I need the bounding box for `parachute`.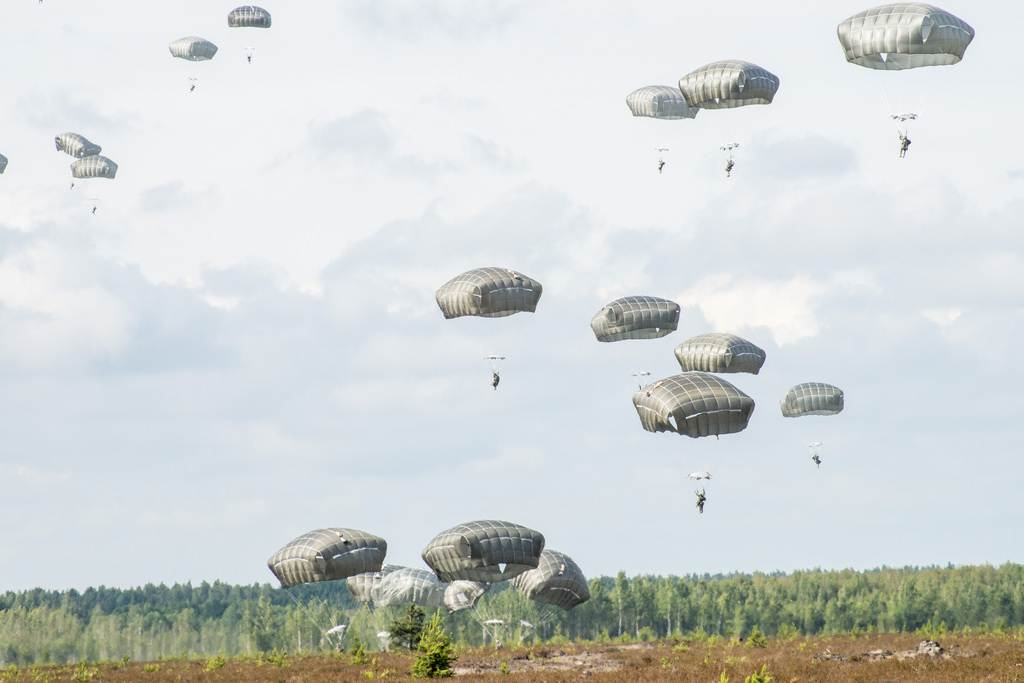
Here it is: 168 34 217 91.
